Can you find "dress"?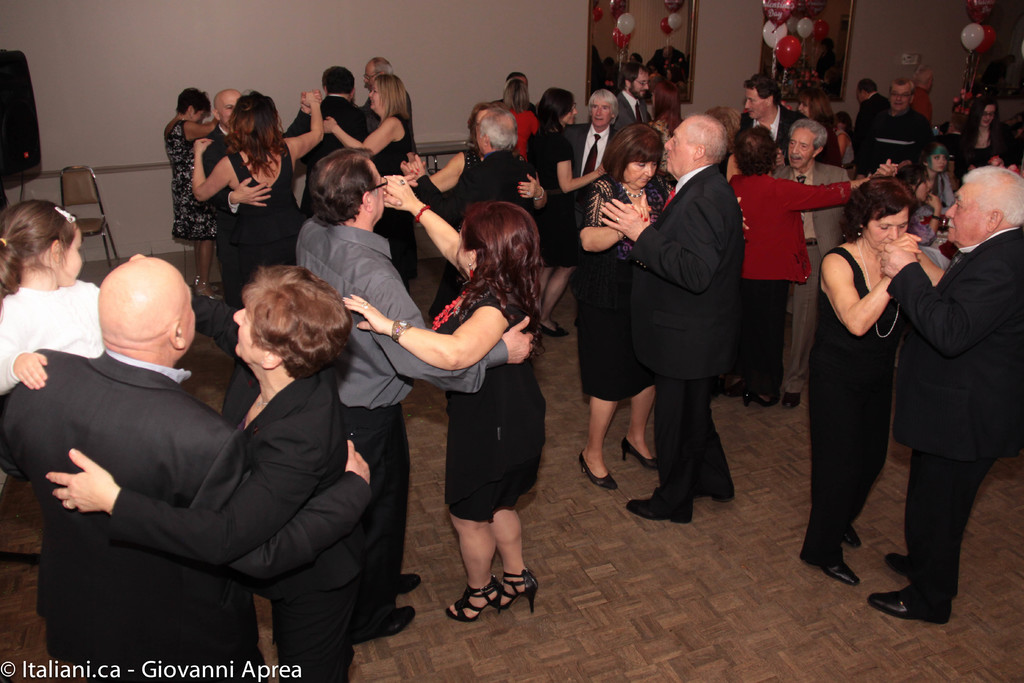
Yes, bounding box: bbox(0, 285, 106, 391).
